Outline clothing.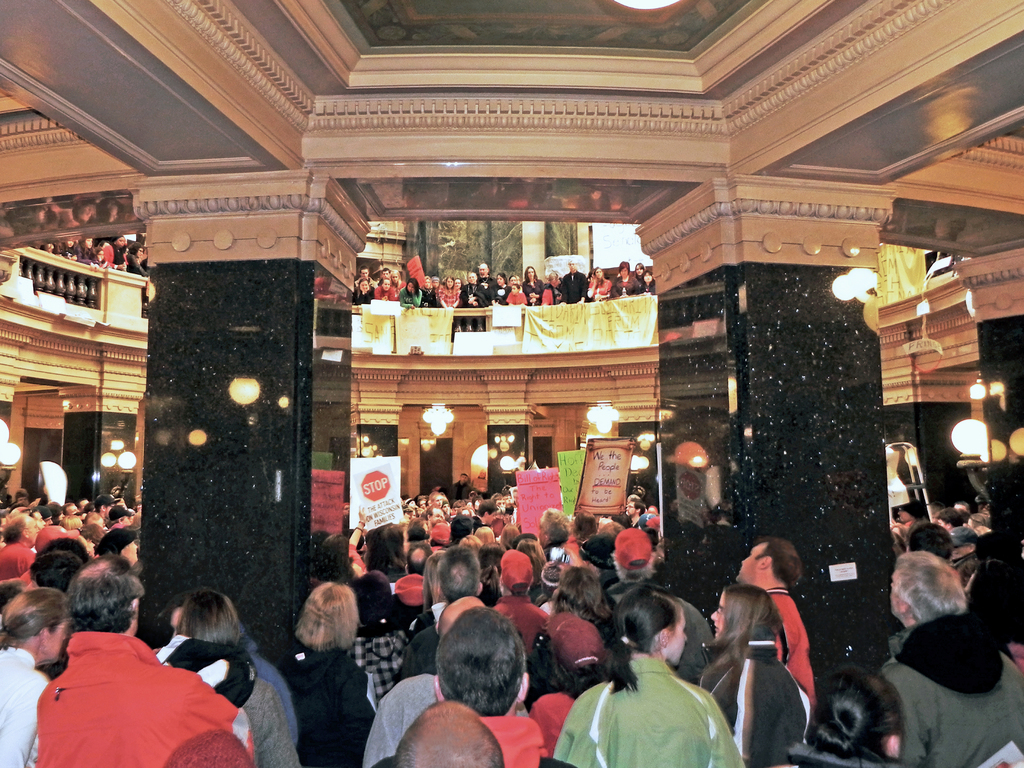
Outline: (784,745,888,767).
